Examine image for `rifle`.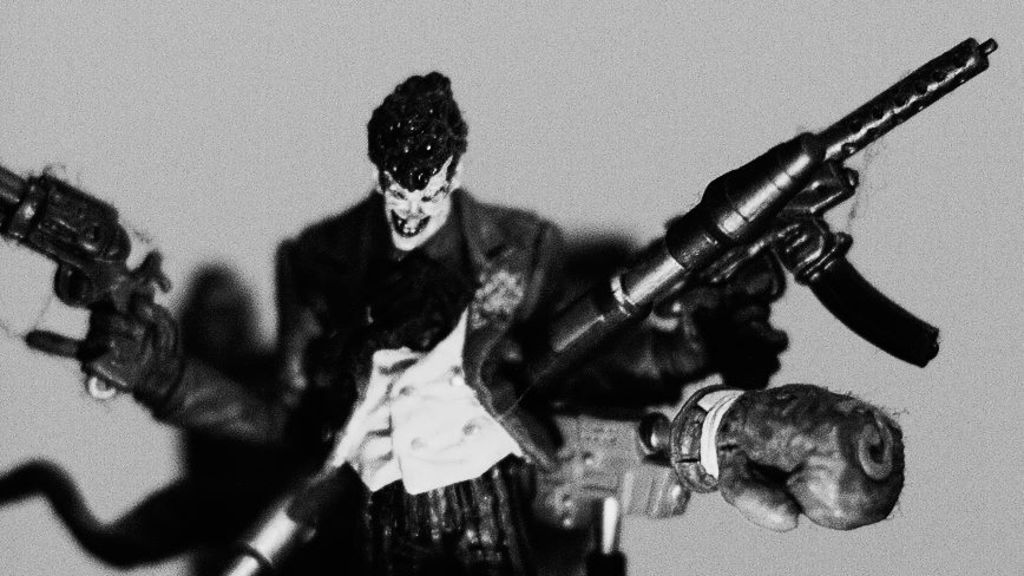
Examination result: (333, 37, 1002, 575).
